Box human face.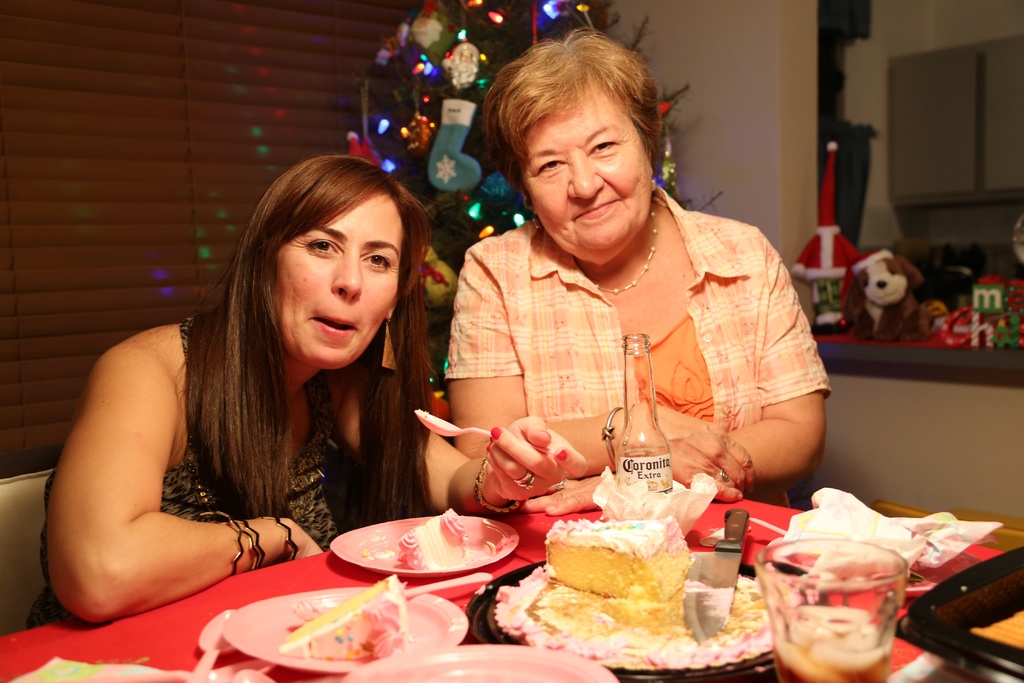
region(520, 85, 653, 268).
